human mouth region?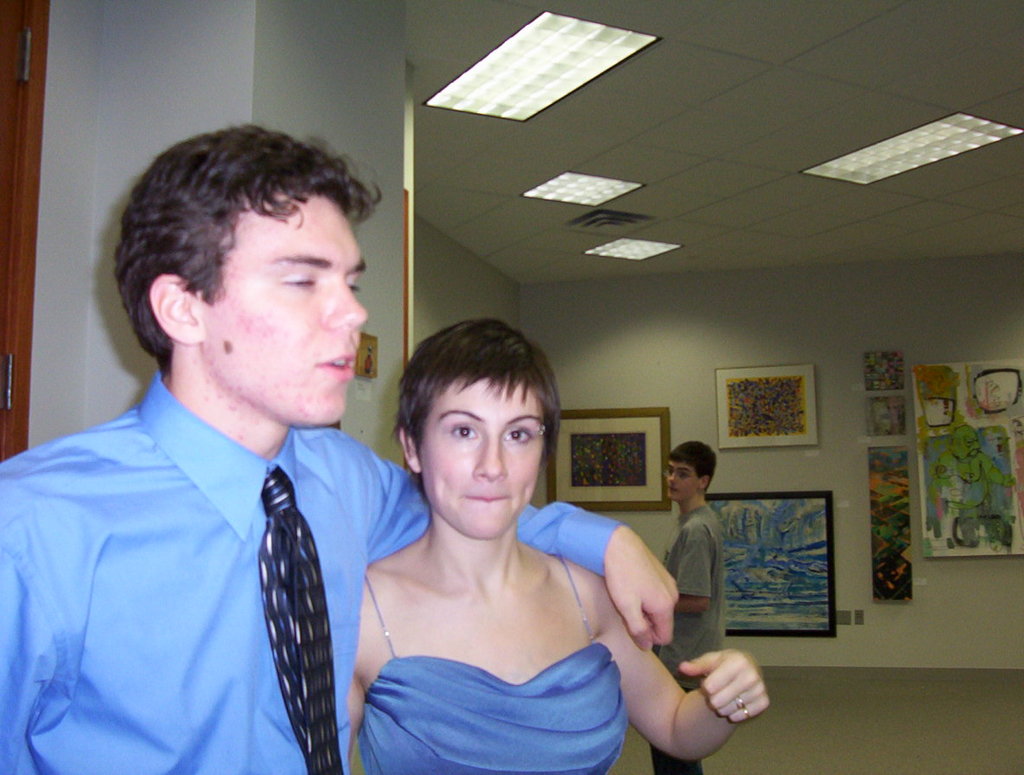
<bbox>462, 490, 509, 504</bbox>
